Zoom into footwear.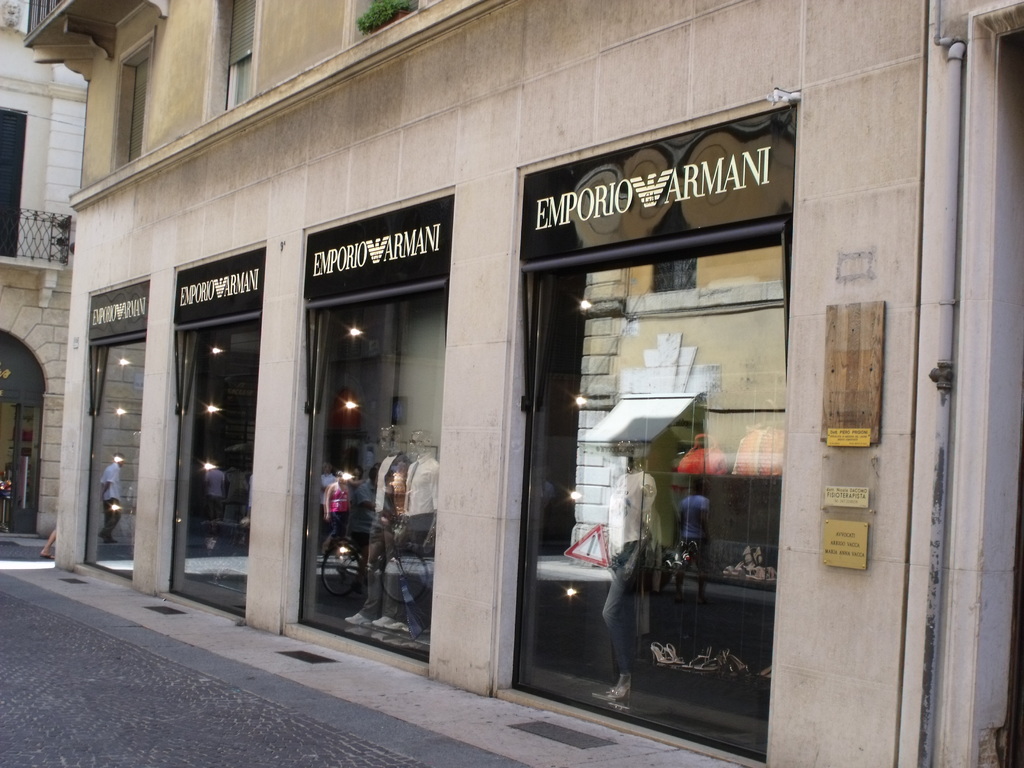
Zoom target: {"x1": 605, "y1": 674, "x2": 630, "y2": 700}.
